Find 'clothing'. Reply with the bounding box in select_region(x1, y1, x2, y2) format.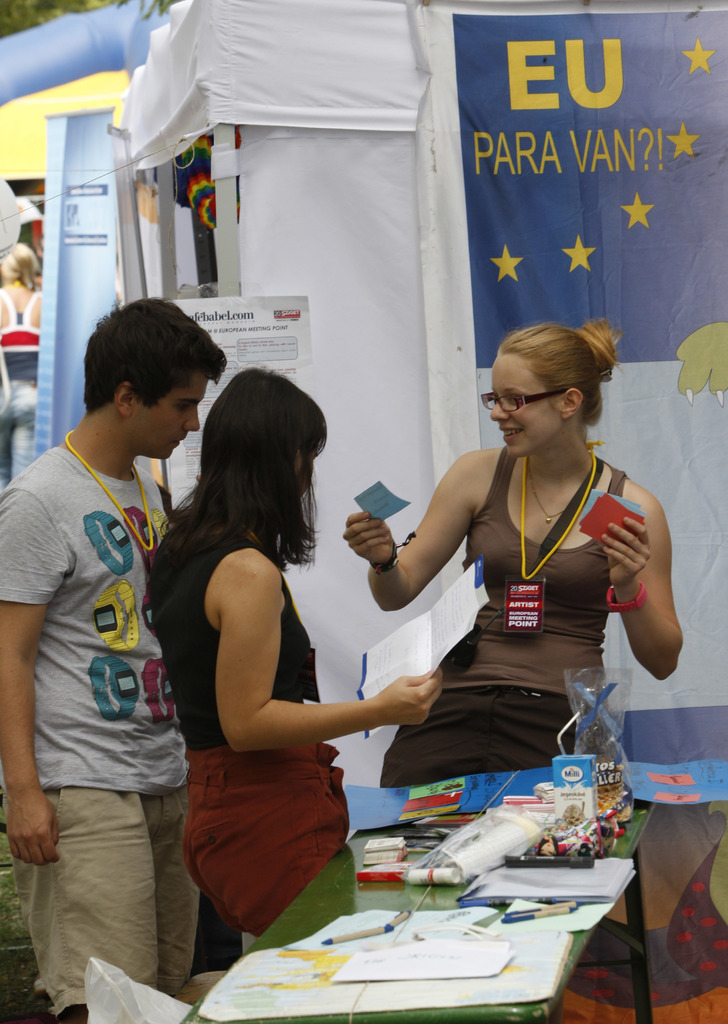
select_region(0, 449, 176, 1010).
